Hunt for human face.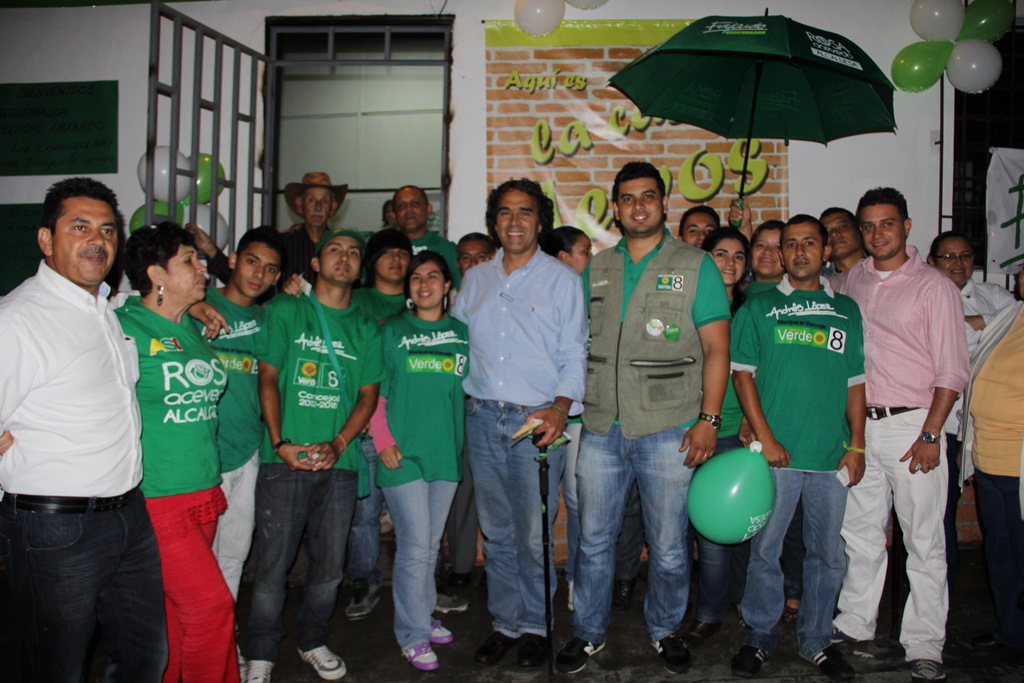
Hunted down at bbox=(304, 191, 332, 227).
